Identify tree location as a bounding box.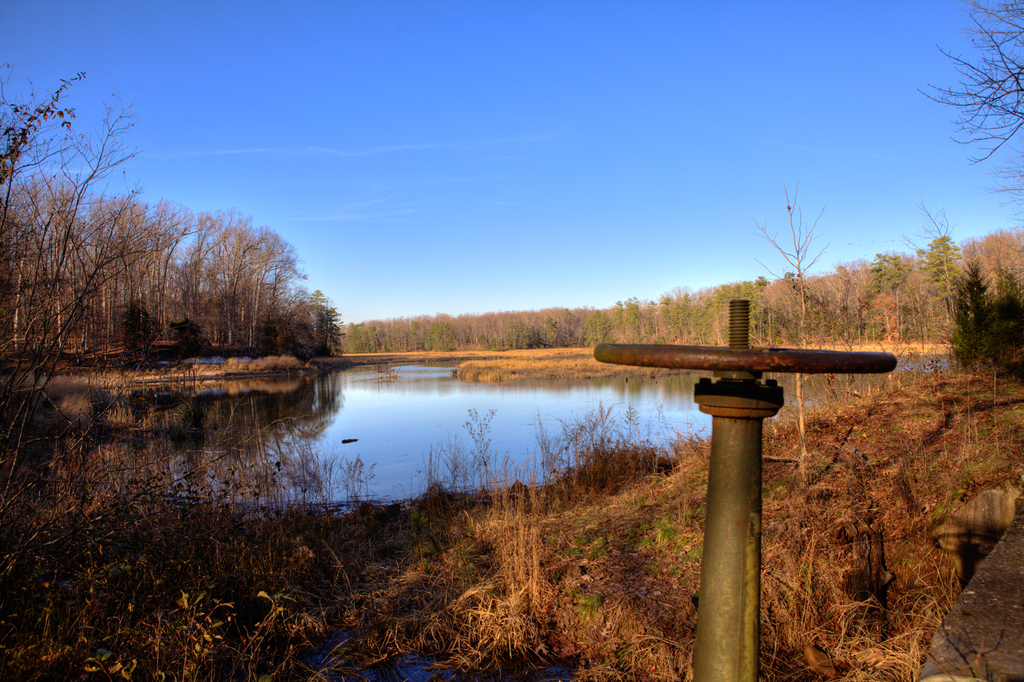
(x1=418, y1=311, x2=439, y2=358).
